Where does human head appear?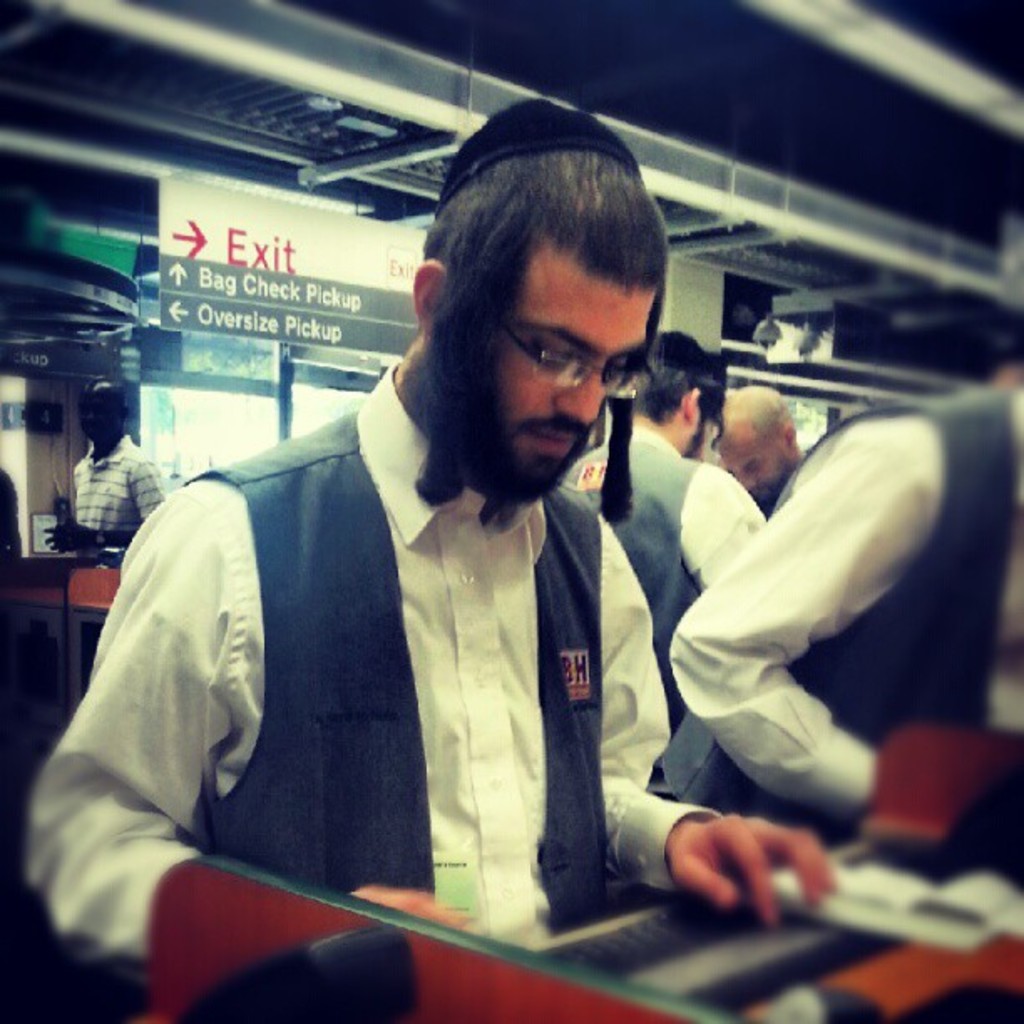
Appears at select_region(619, 328, 731, 465).
